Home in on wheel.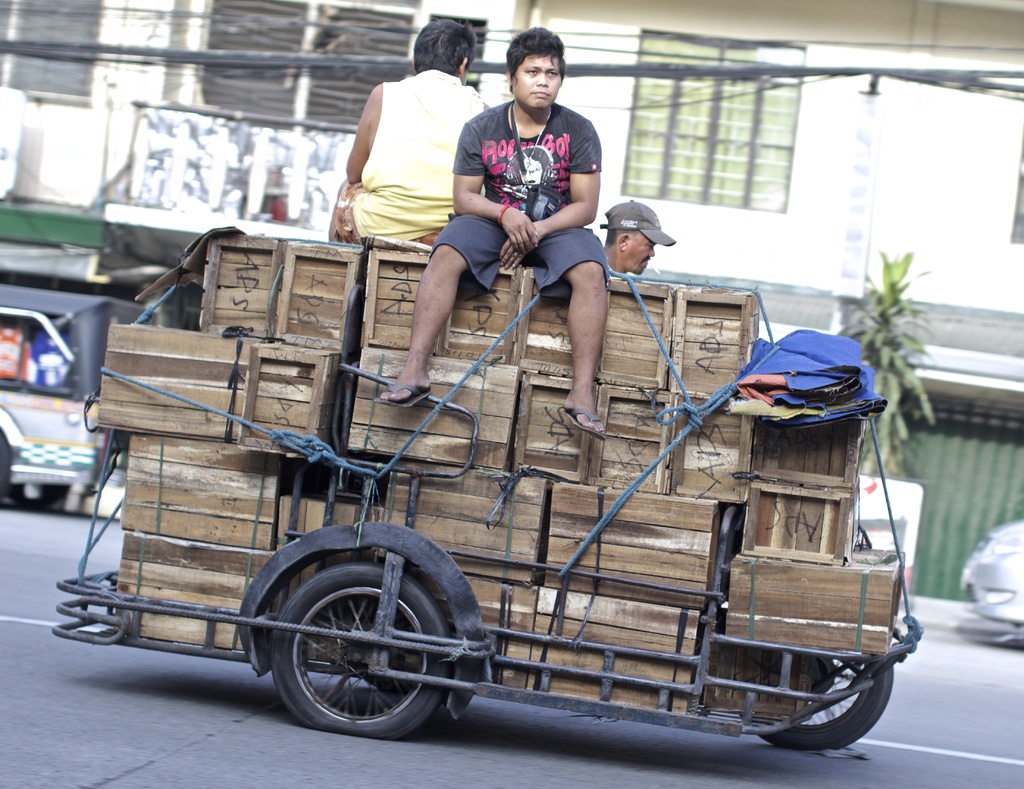
Homed in at 252,545,456,739.
